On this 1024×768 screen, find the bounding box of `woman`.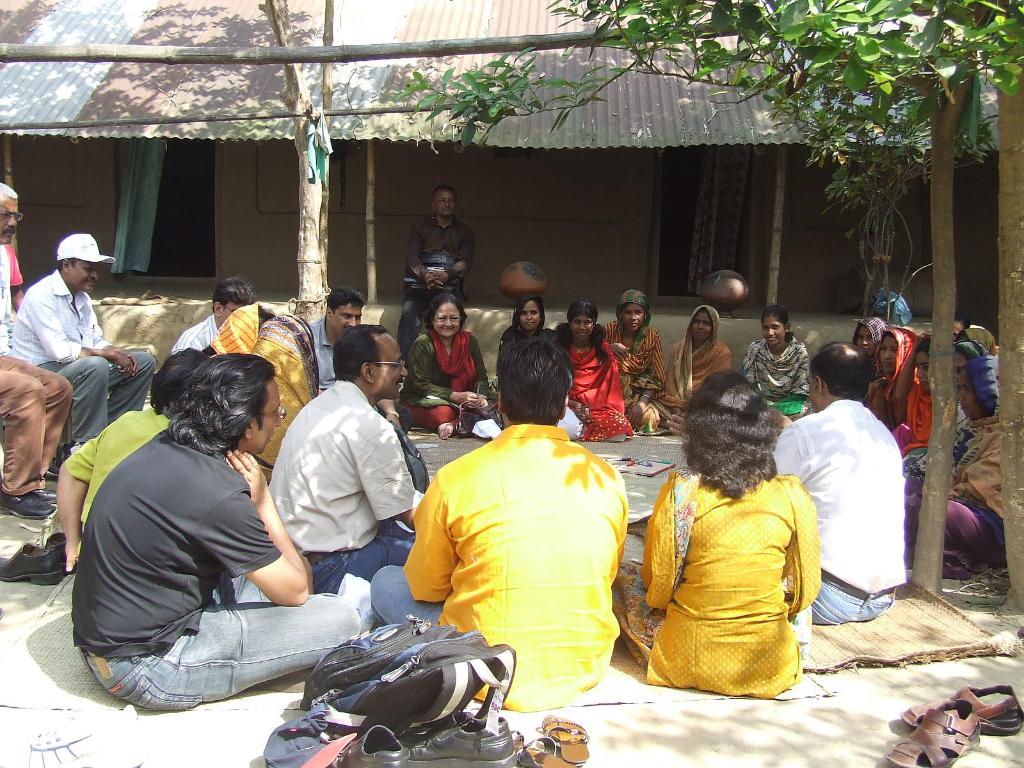
Bounding box: 657/308/730/431.
